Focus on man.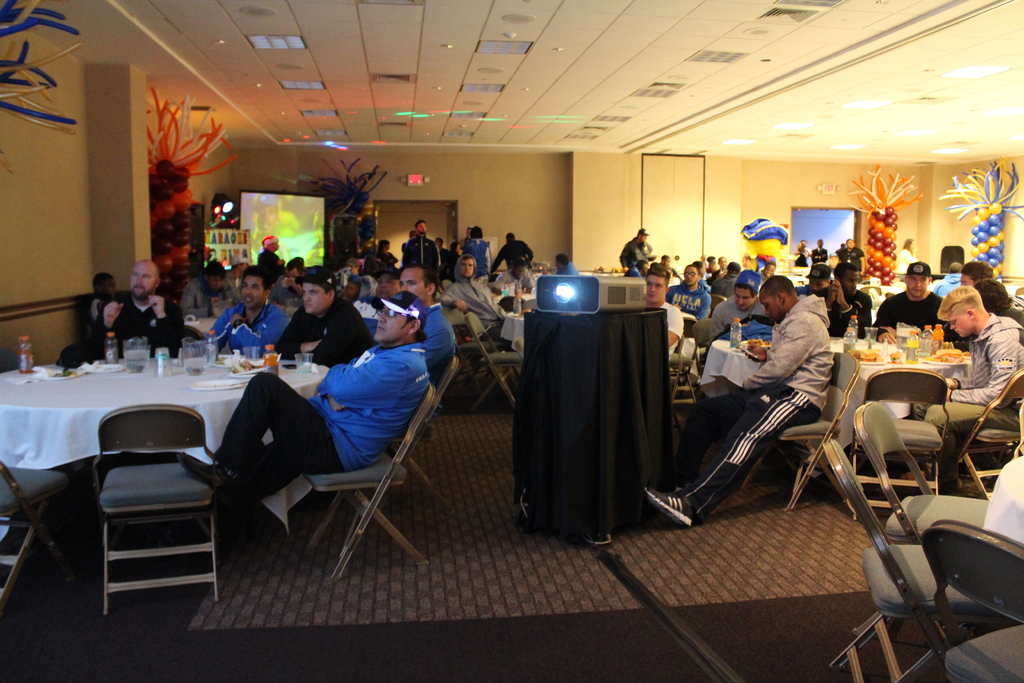
Focused at detection(840, 243, 845, 247).
